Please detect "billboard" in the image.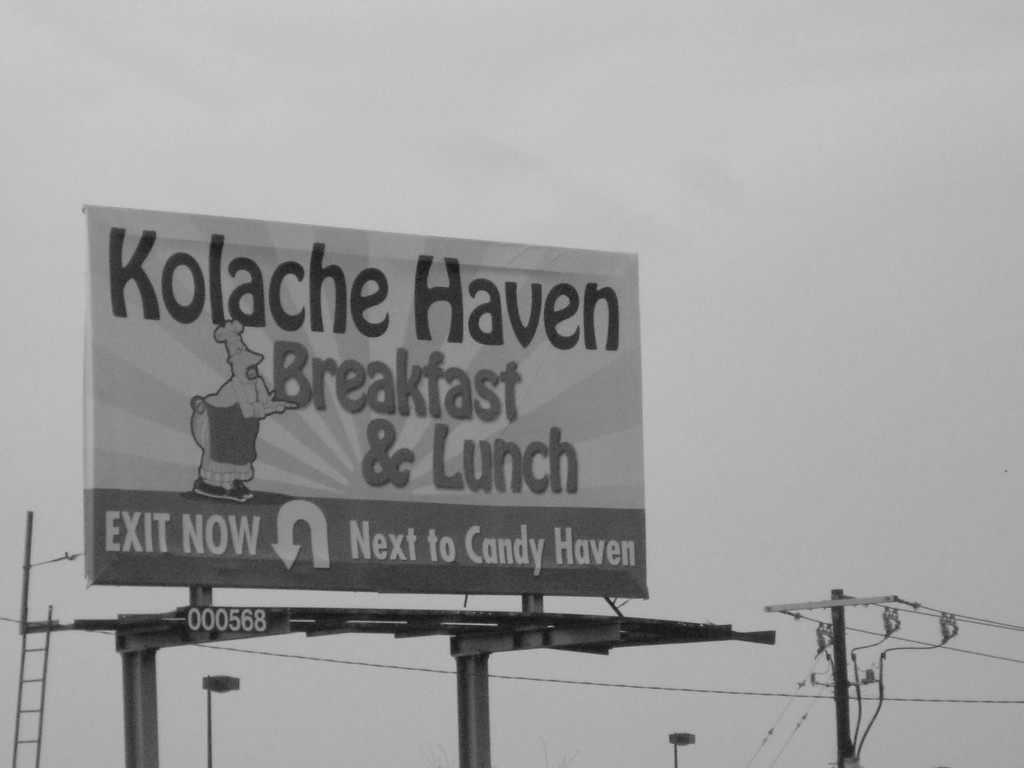
(x1=186, y1=605, x2=282, y2=633).
